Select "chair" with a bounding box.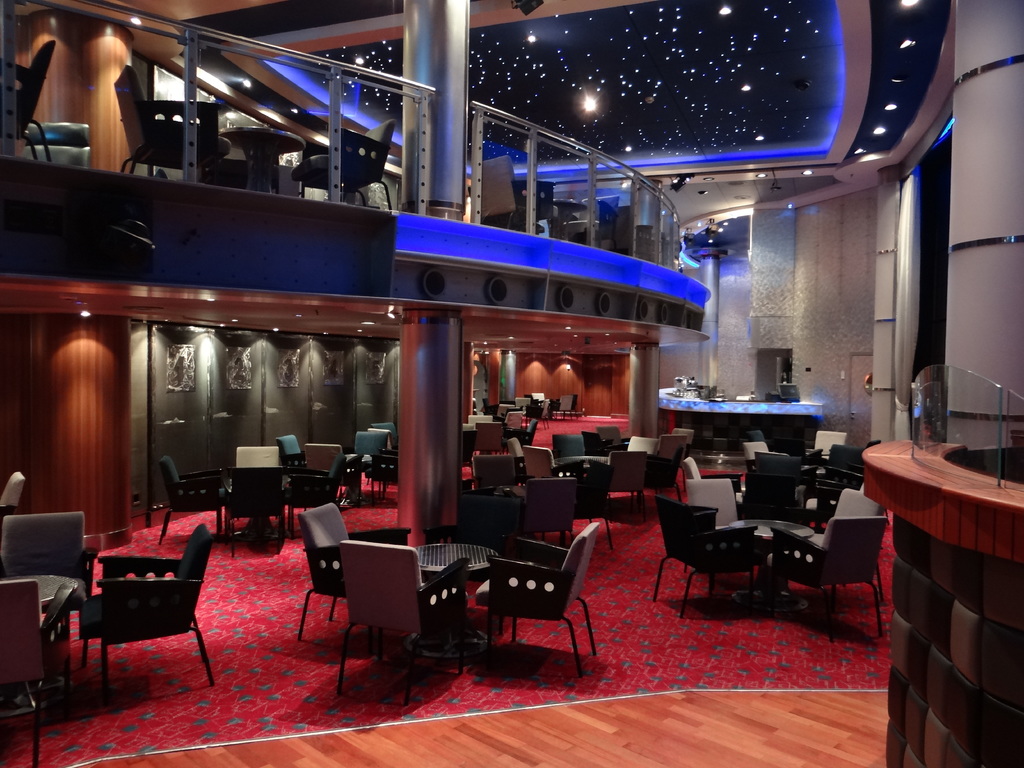
box(159, 452, 234, 545).
